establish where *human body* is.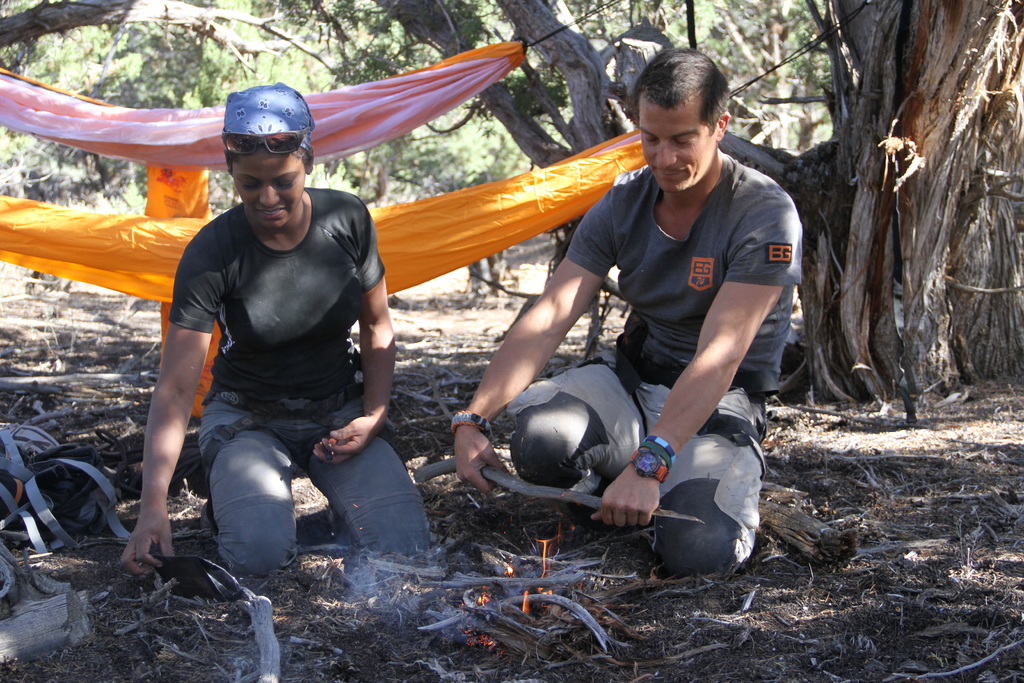
Established at rect(118, 177, 433, 582).
